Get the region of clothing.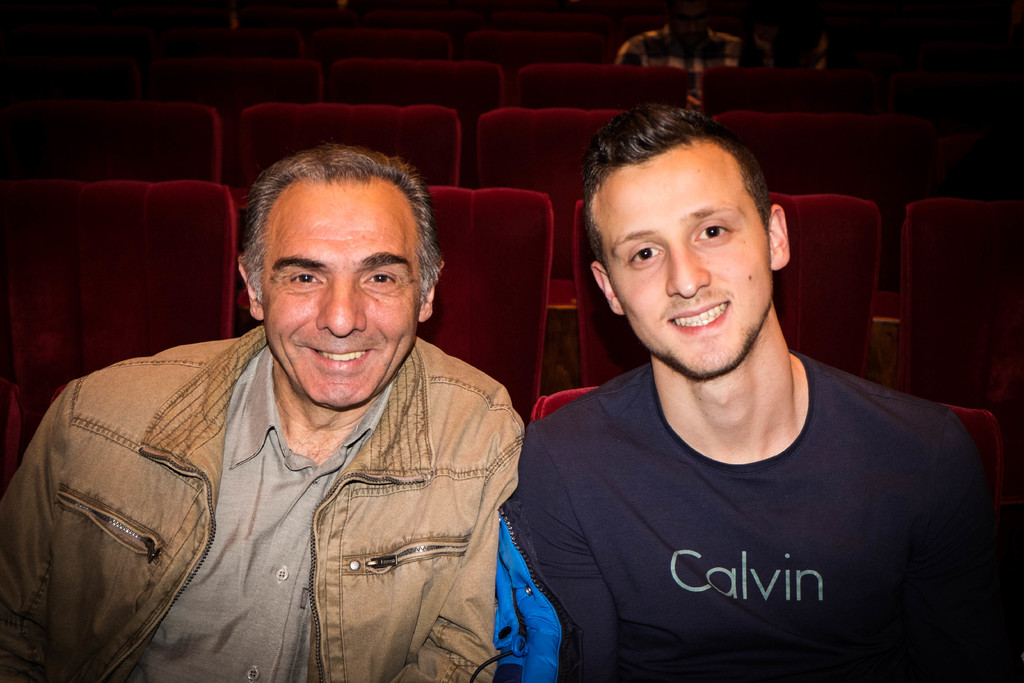
<region>609, 21, 780, 71</region>.
